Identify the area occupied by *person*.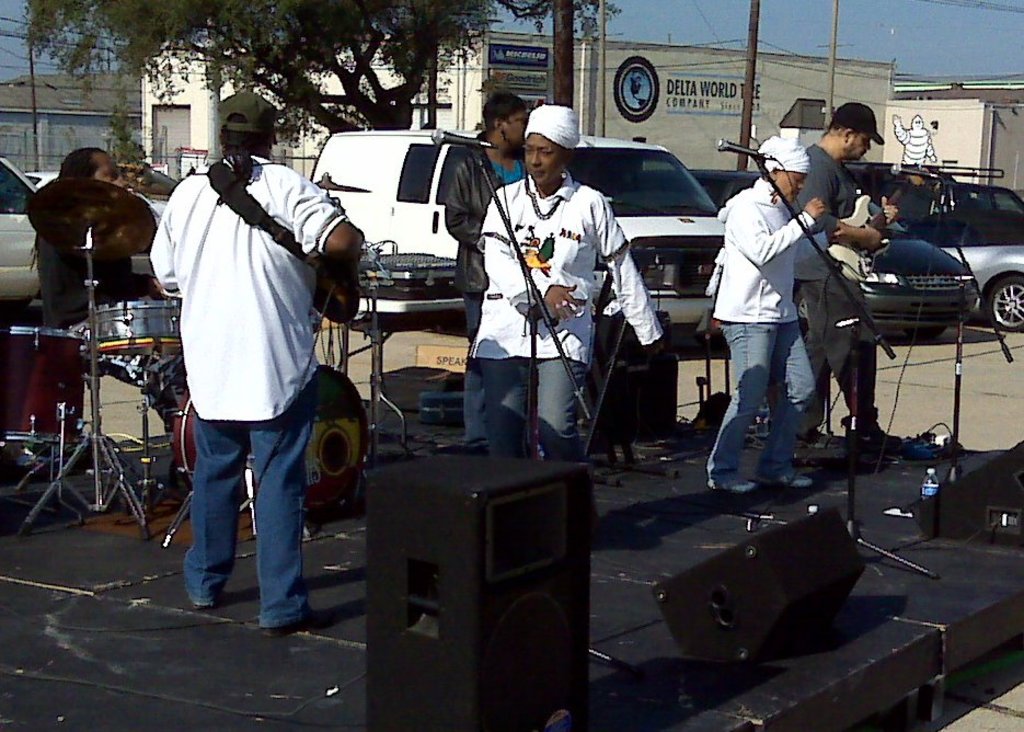
Area: [32,150,195,462].
